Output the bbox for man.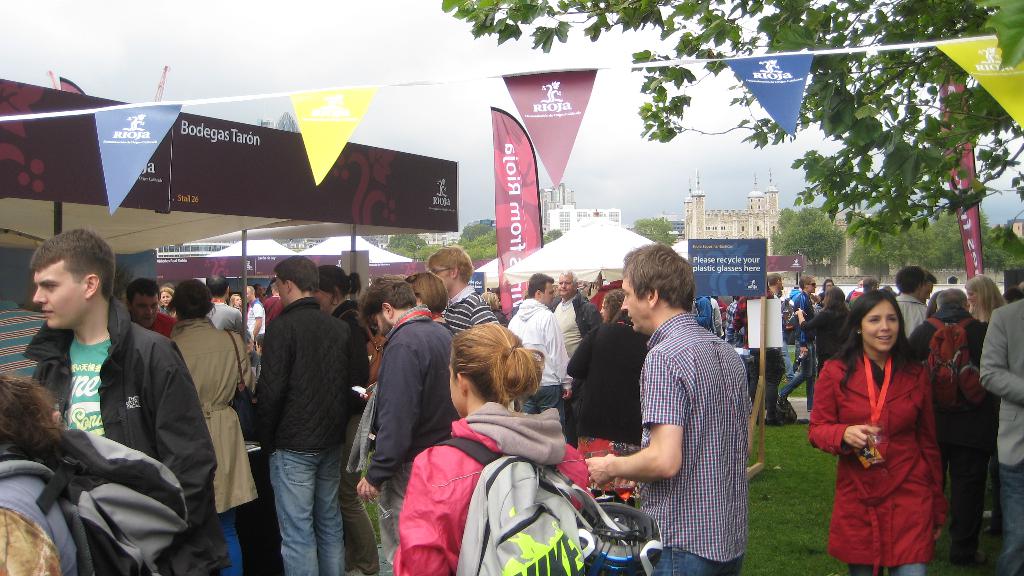
577 242 746 575.
